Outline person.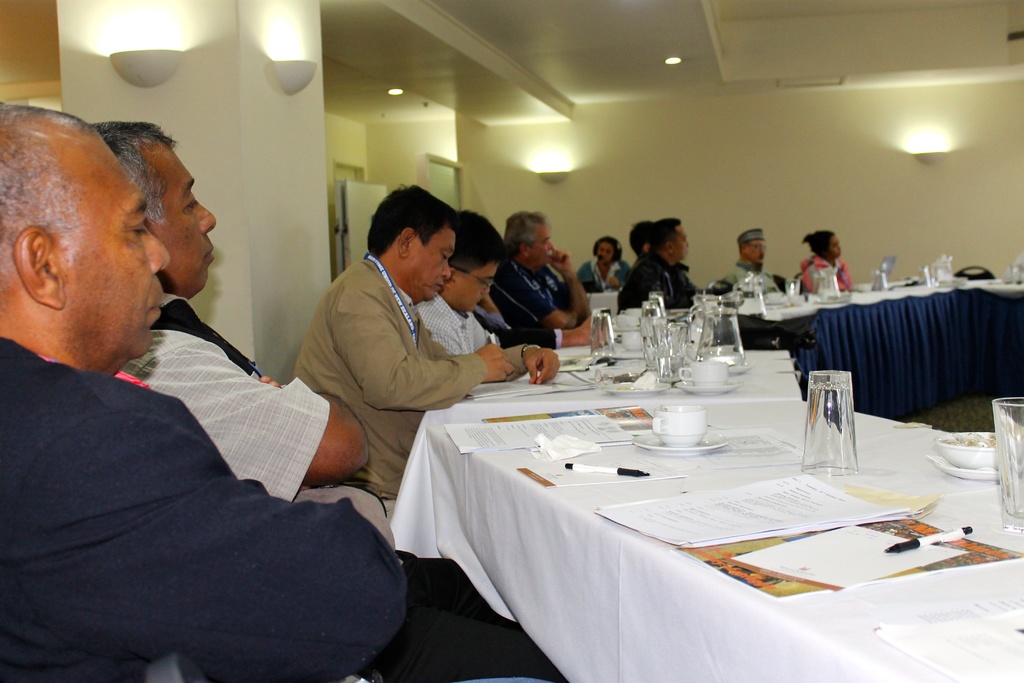
Outline: rect(110, 124, 412, 507).
